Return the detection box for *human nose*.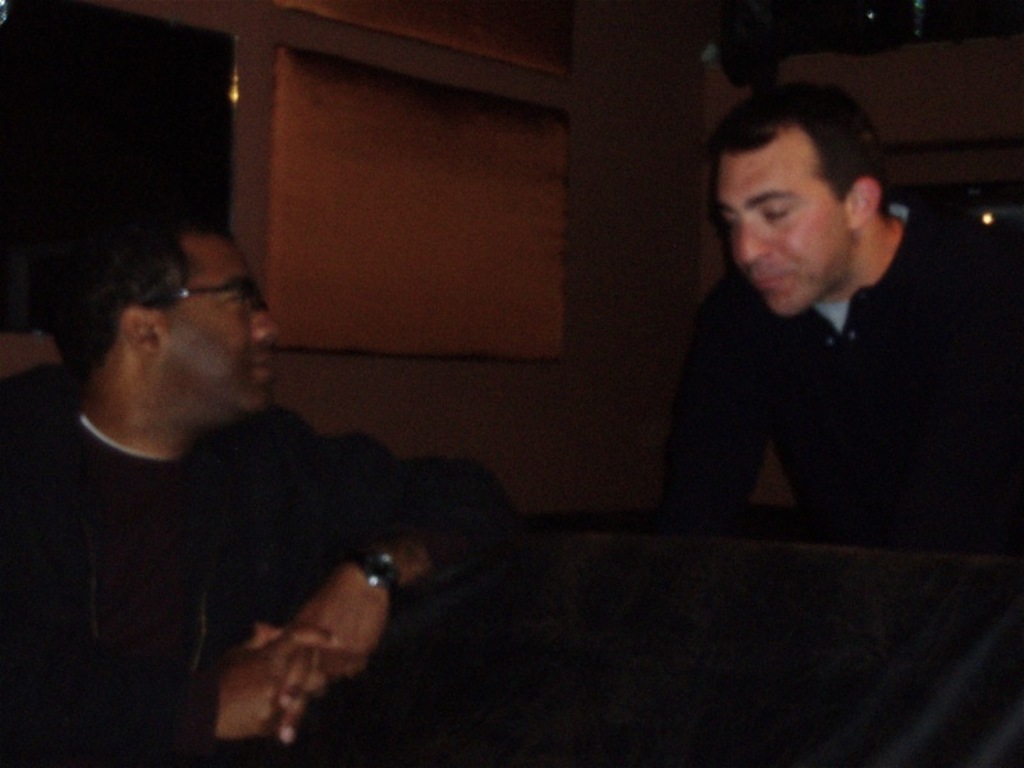
bbox(252, 302, 279, 344).
